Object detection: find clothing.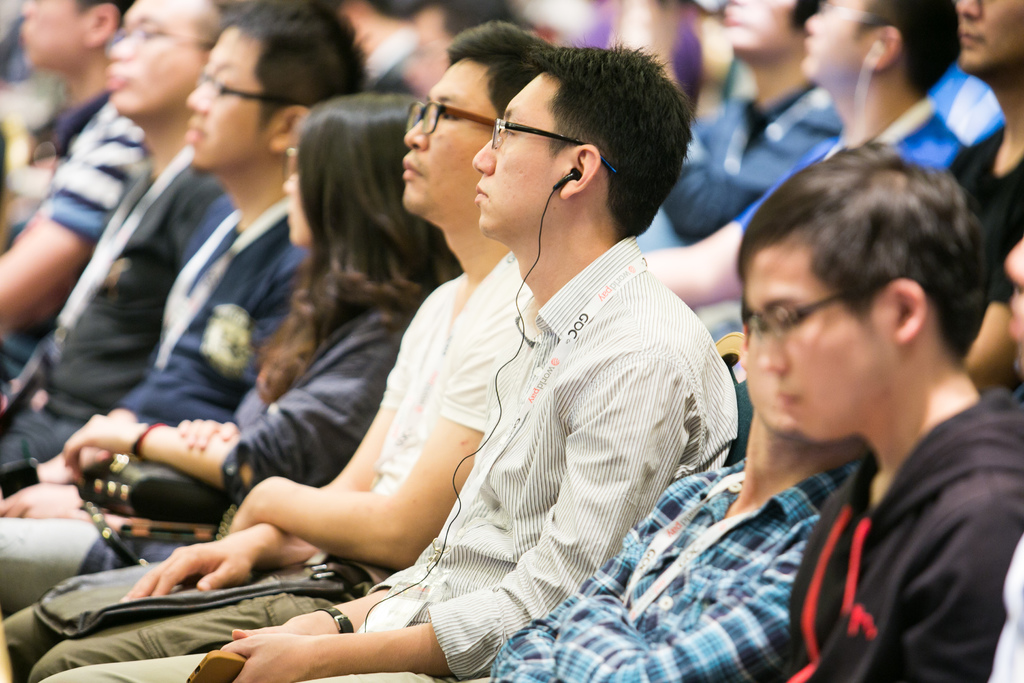
[x1=667, y1=86, x2=844, y2=238].
